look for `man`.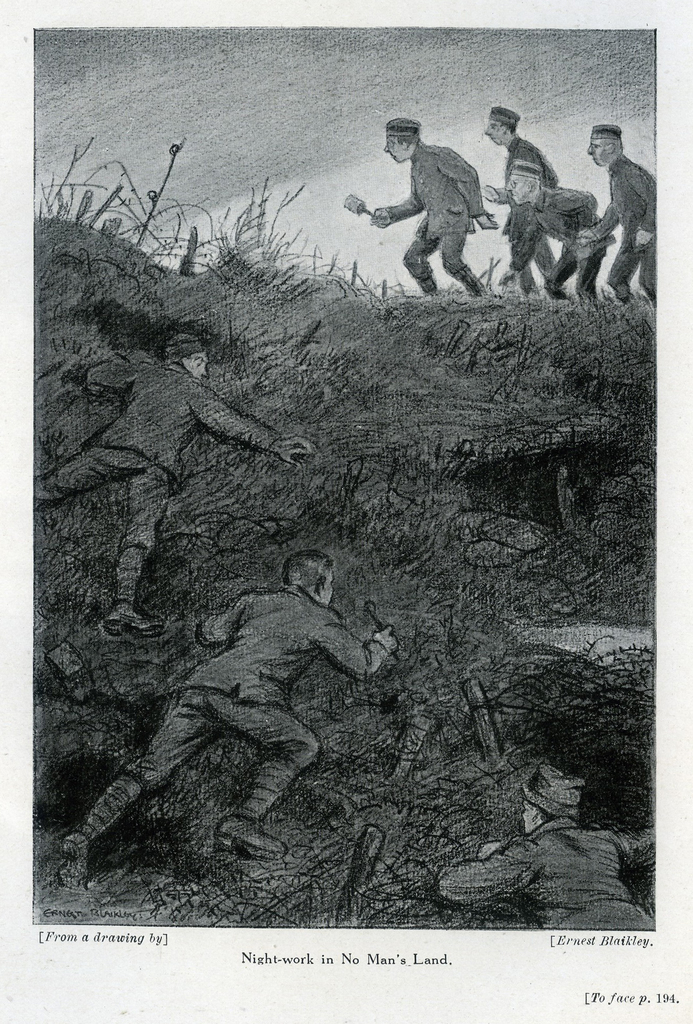
Found: left=24, top=322, right=319, bottom=634.
